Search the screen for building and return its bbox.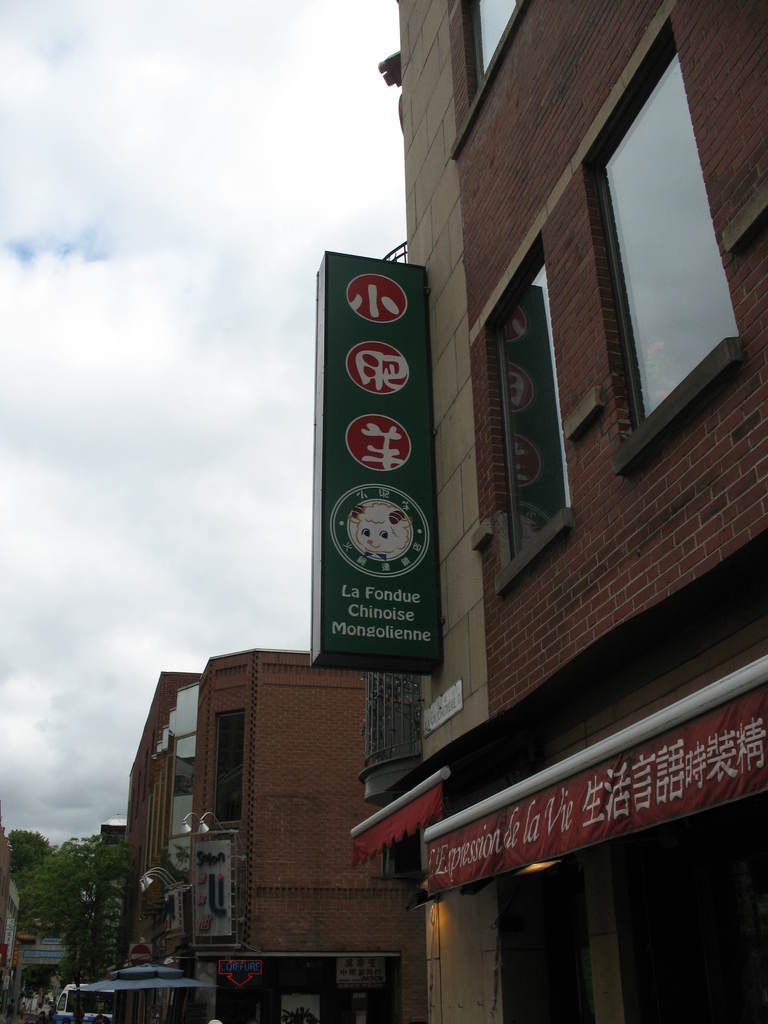
Found: region(304, 0, 767, 1023).
